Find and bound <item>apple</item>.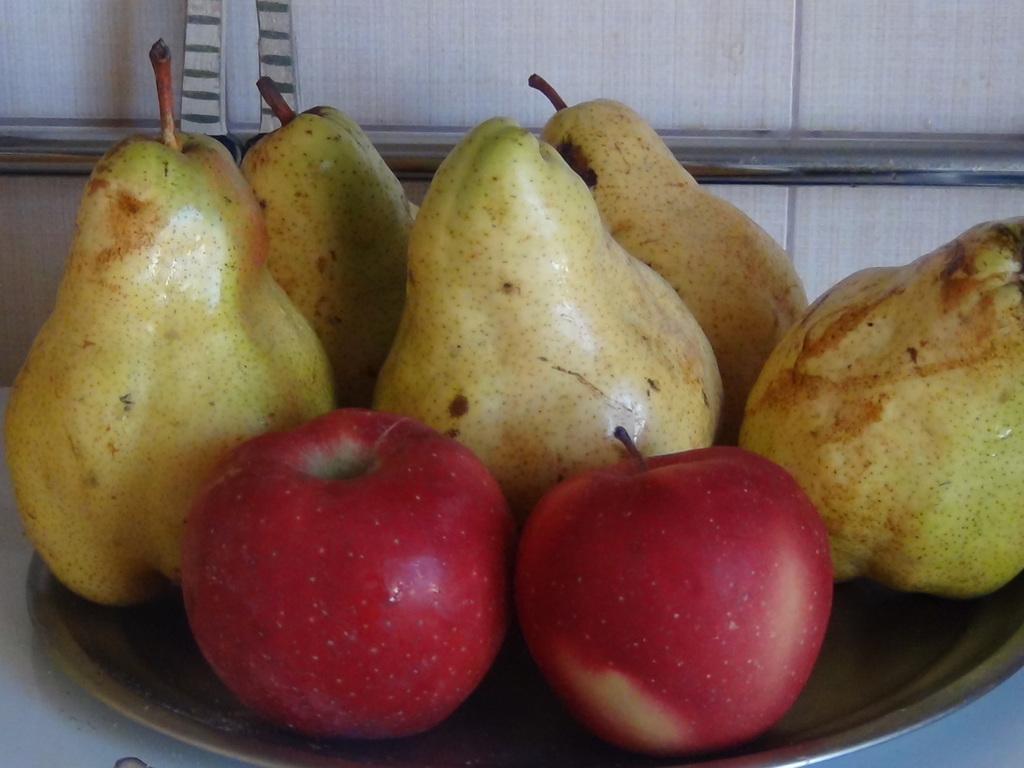
Bound: {"x1": 510, "y1": 436, "x2": 838, "y2": 740}.
